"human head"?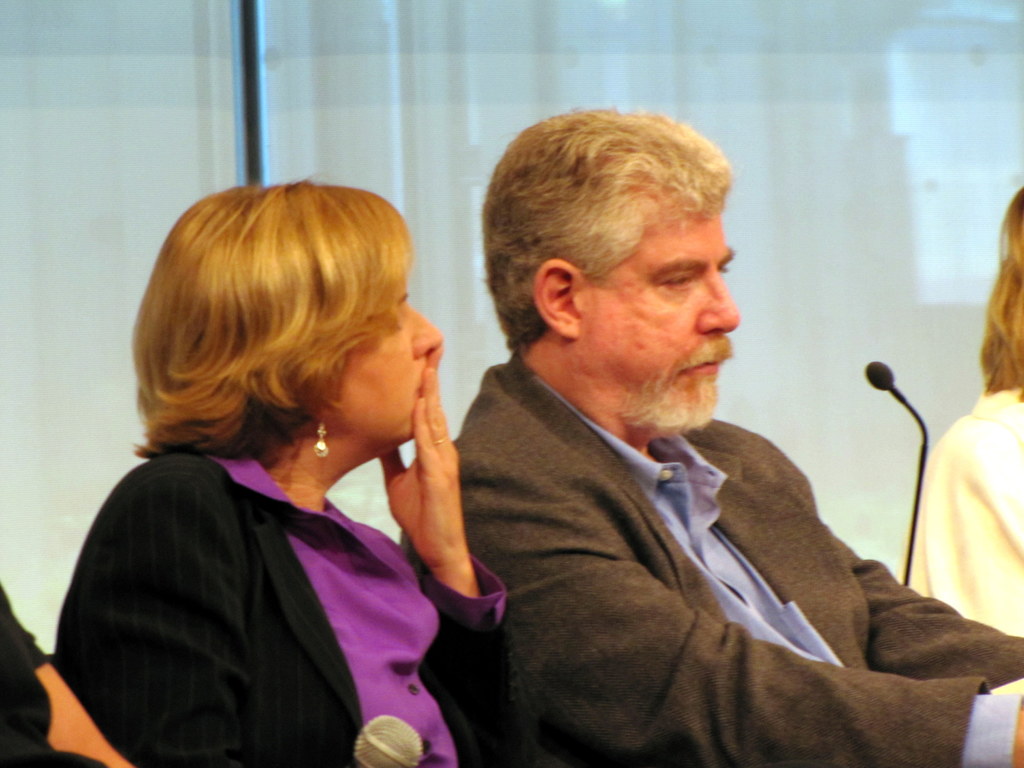
bbox=[129, 177, 441, 455]
